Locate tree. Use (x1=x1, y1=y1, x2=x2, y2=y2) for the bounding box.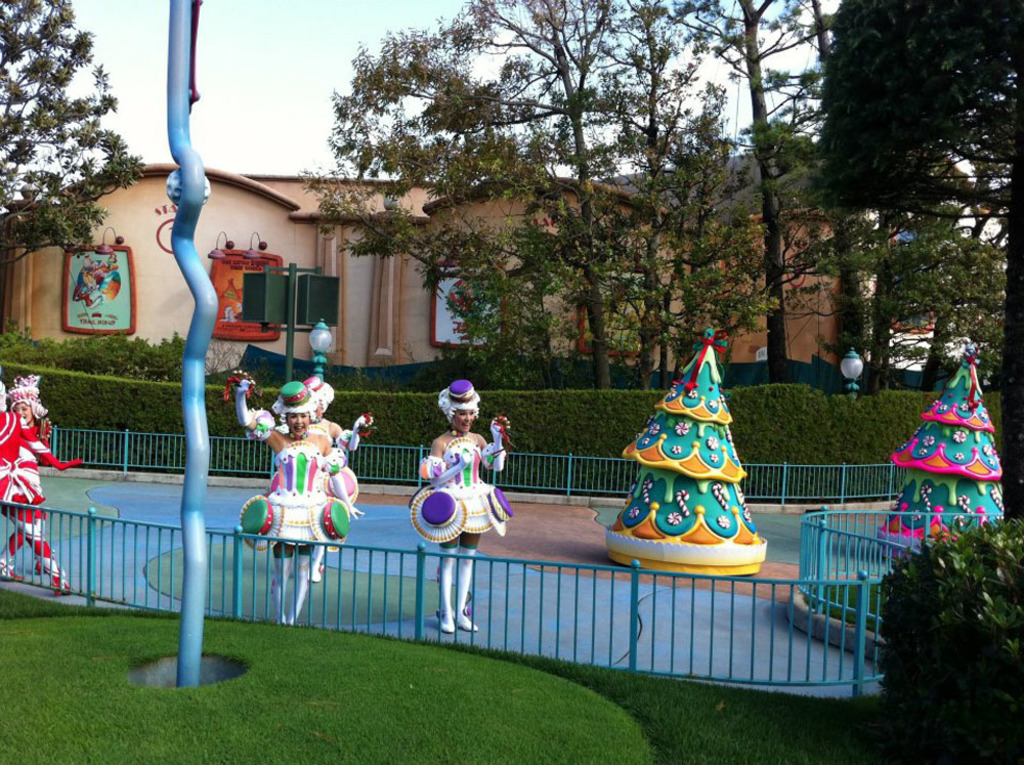
(x1=327, y1=0, x2=586, y2=390).
